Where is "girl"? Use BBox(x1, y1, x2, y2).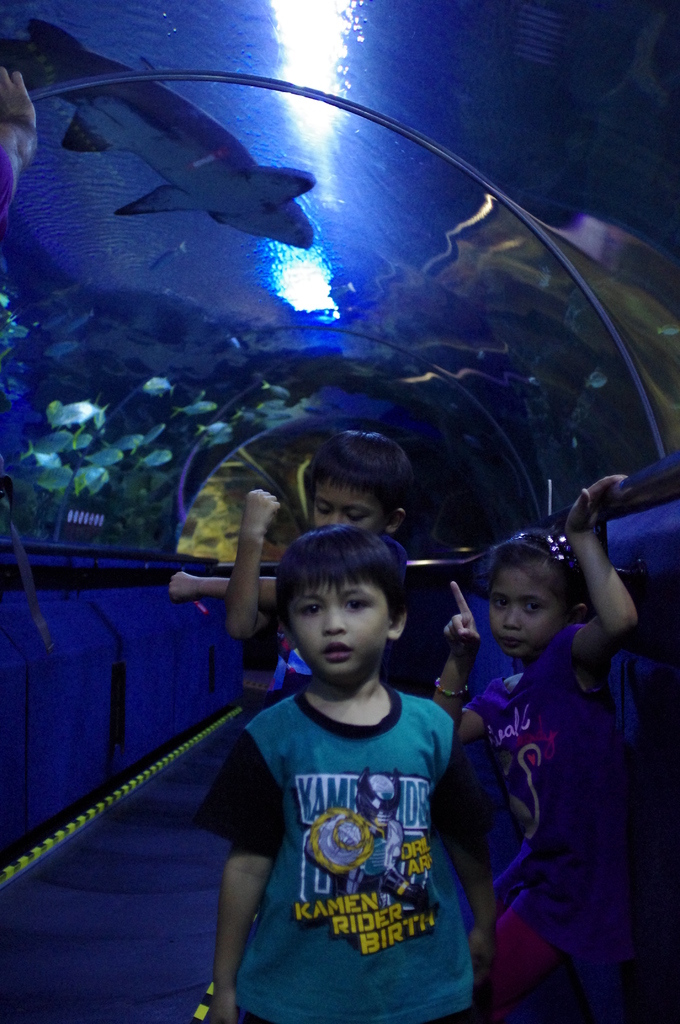
BBox(432, 473, 642, 1023).
